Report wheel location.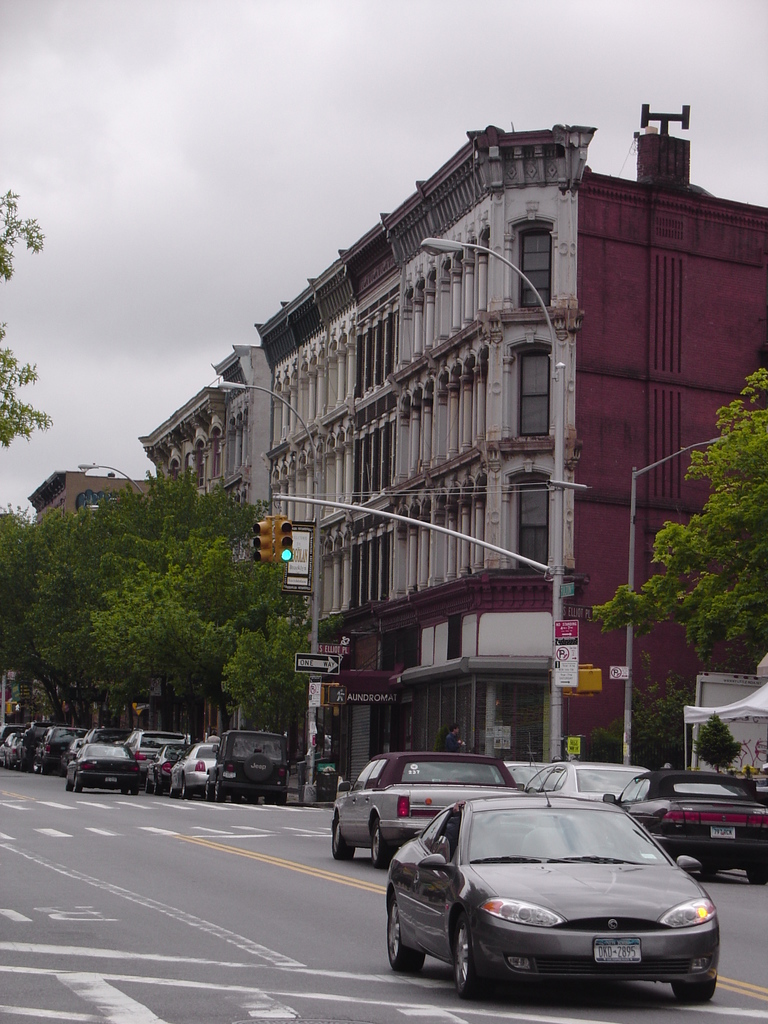
Report: 389 897 426 975.
